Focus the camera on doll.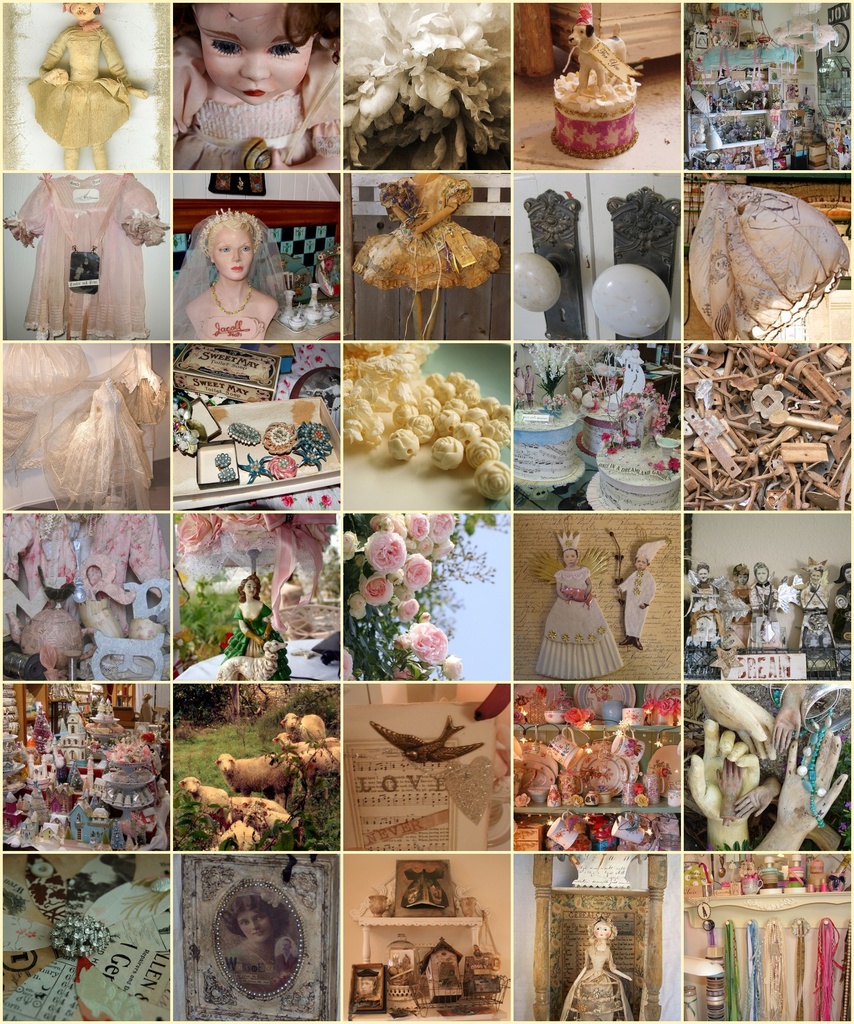
Focus region: 19, 0, 150, 164.
